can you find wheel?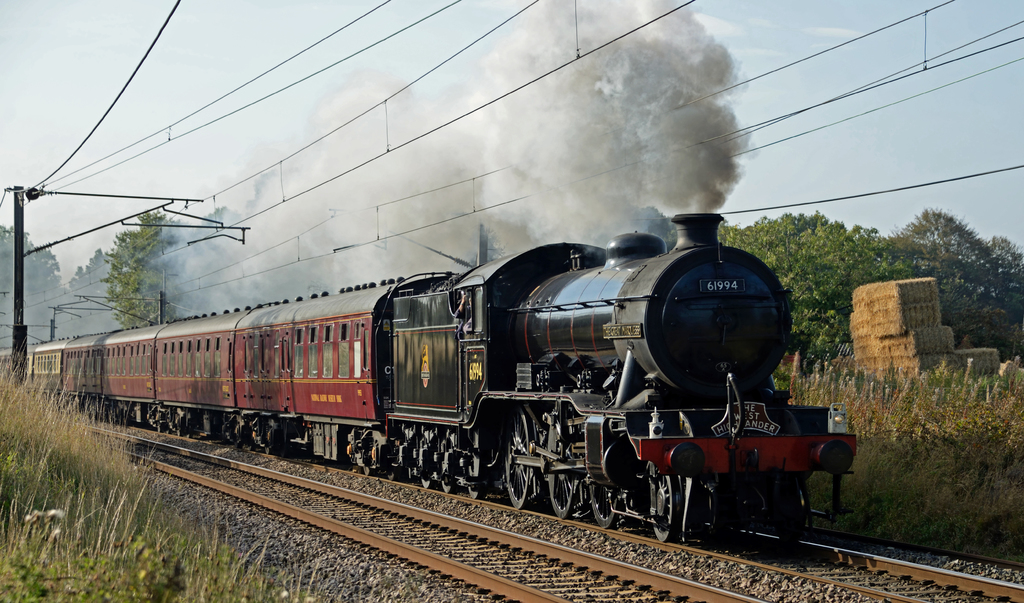
Yes, bounding box: {"x1": 647, "y1": 469, "x2": 676, "y2": 536}.
